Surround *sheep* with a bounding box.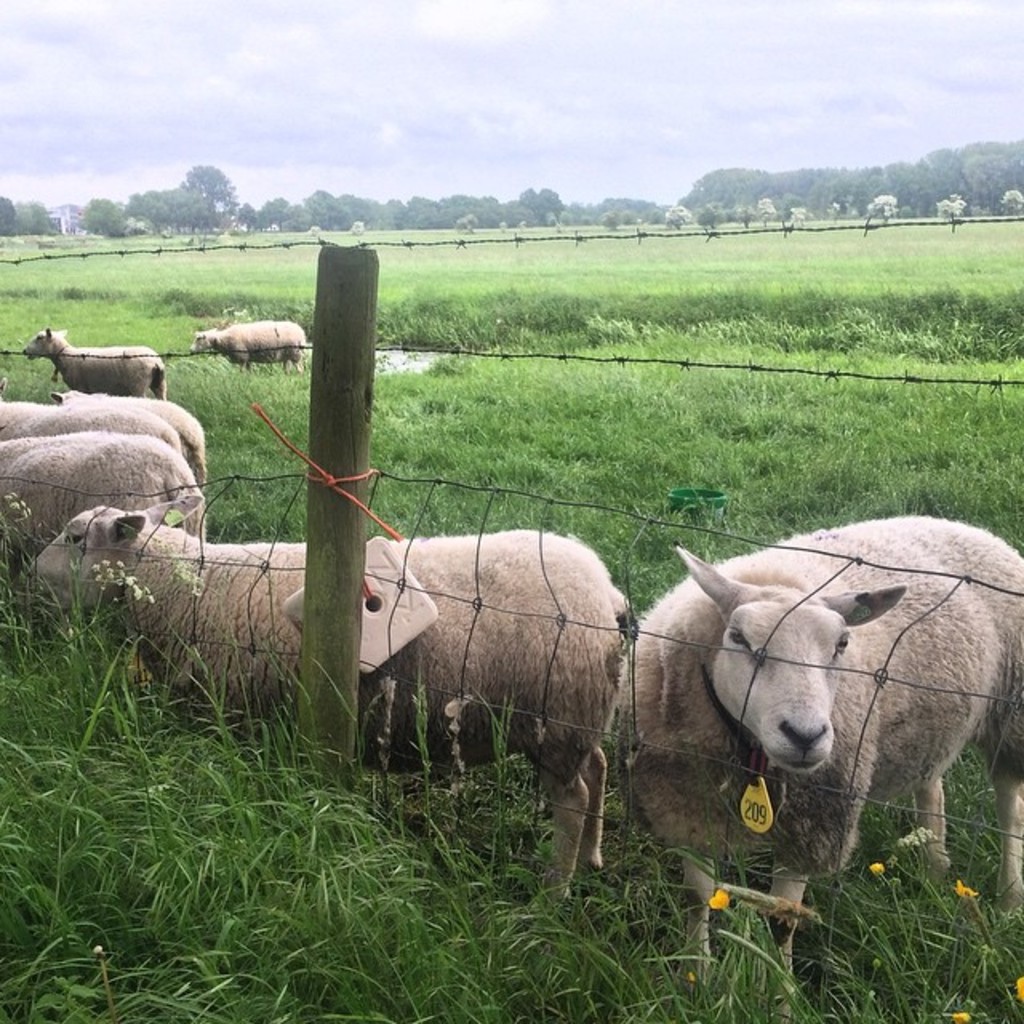
l=22, t=494, r=637, b=901.
